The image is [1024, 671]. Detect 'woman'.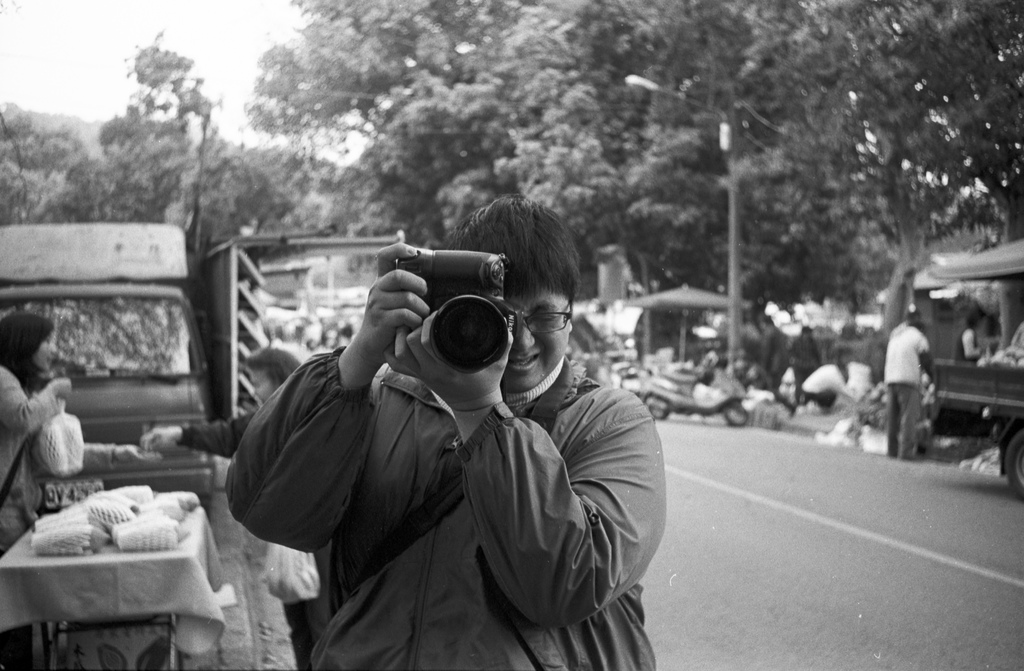
Detection: rect(0, 317, 164, 670).
